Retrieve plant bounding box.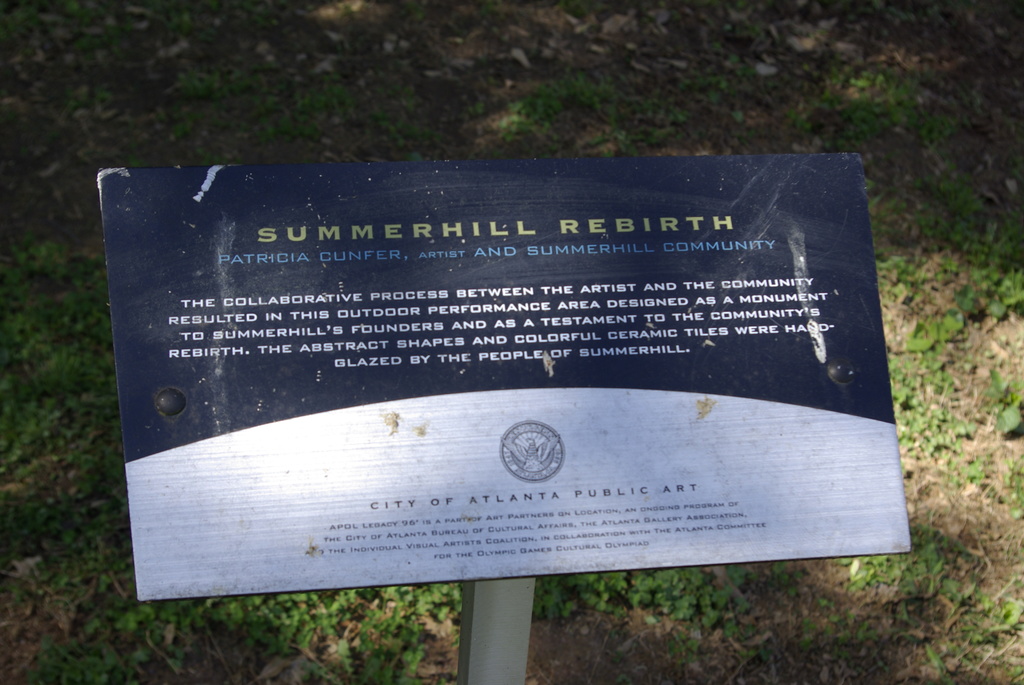
Bounding box: x1=916 y1=295 x2=1002 y2=502.
